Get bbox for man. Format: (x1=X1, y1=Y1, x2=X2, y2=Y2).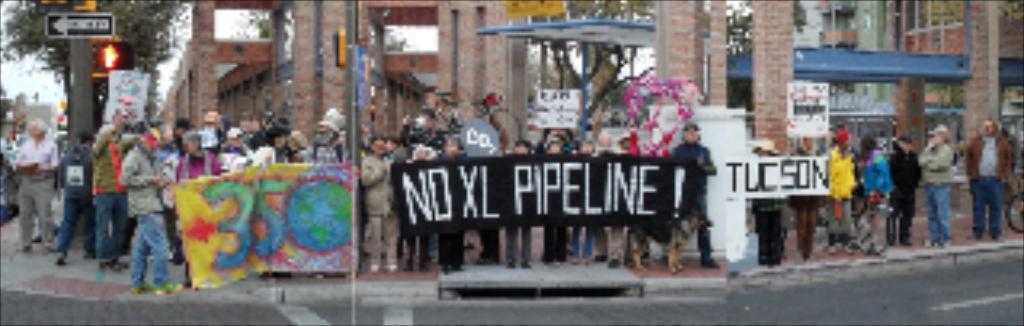
(x1=954, y1=115, x2=1014, y2=246).
